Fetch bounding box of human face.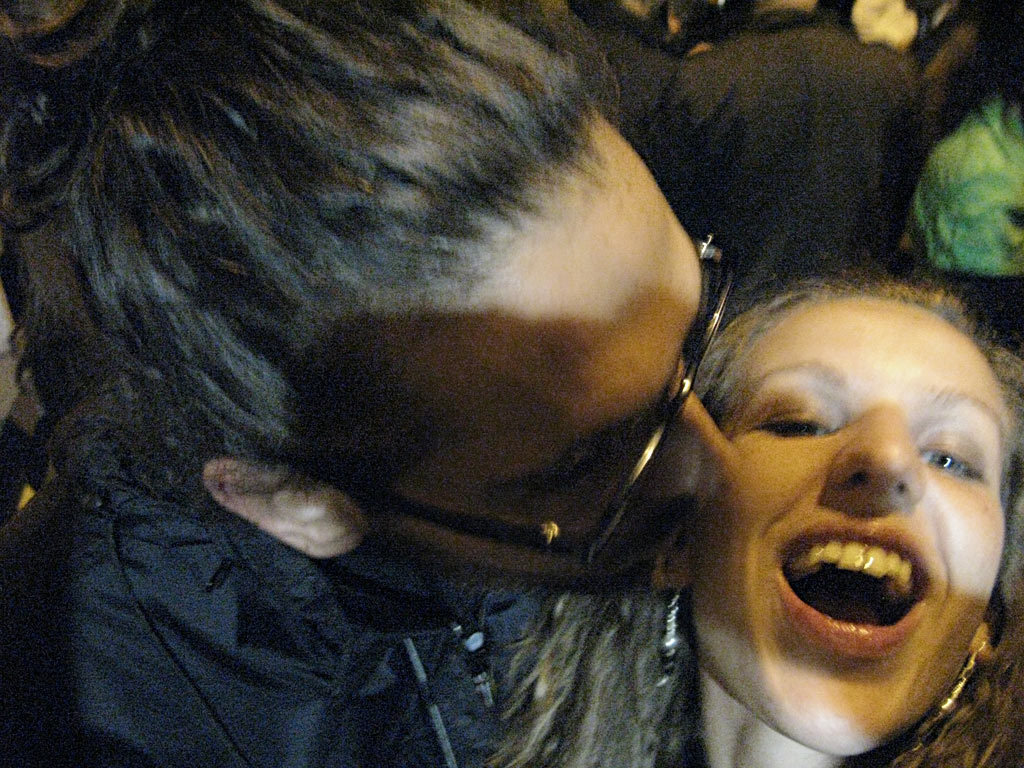
Bbox: {"left": 356, "top": 109, "right": 742, "bottom": 609}.
